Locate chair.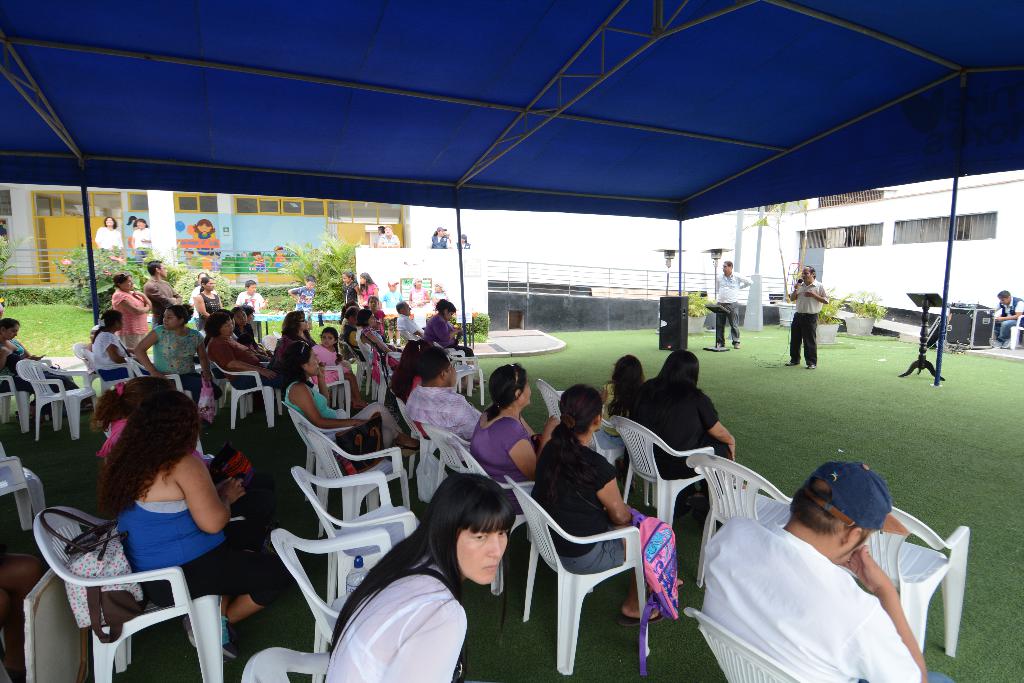
Bounding box: region(242, 642, 336, 682).
